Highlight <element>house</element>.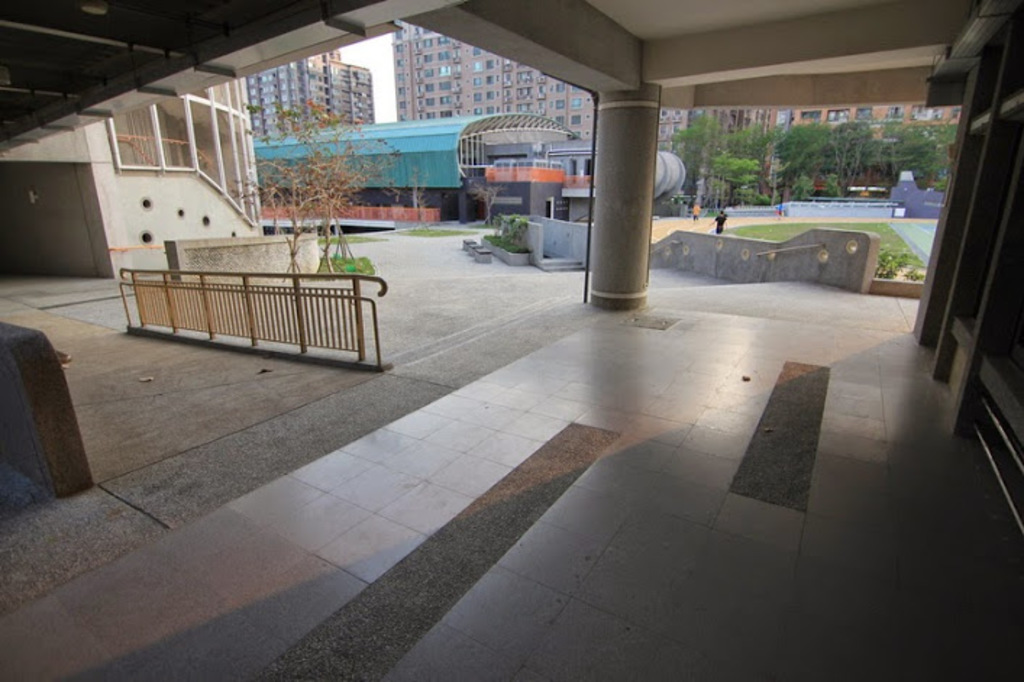
Highlighted region: <region>248, 45, 374, 139</region>.
